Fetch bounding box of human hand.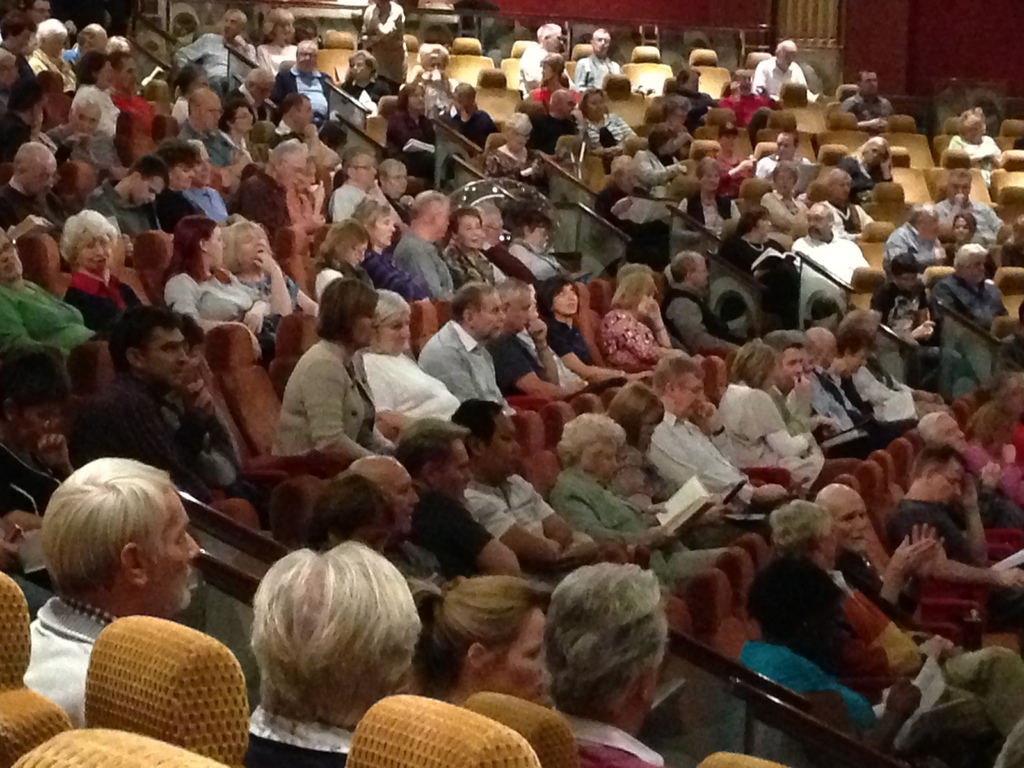
Bbox: pyautogui.locateOnScreen(1001, 566, 1023, 593).
